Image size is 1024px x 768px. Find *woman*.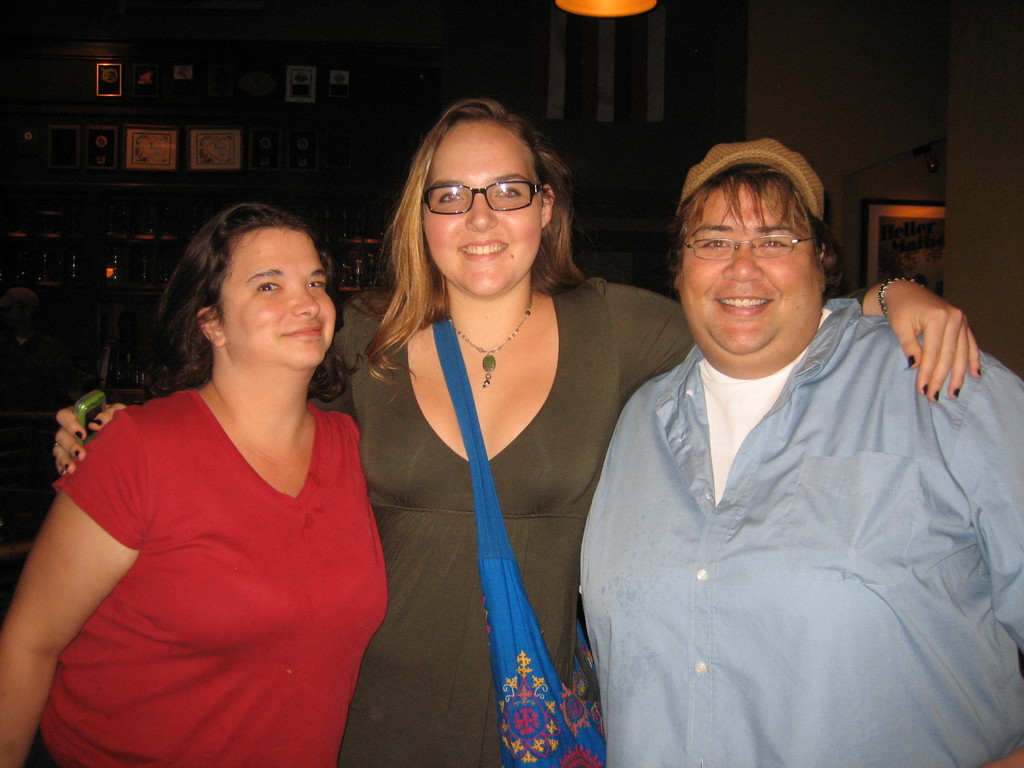
Rect(53, 99, 983, 767).
